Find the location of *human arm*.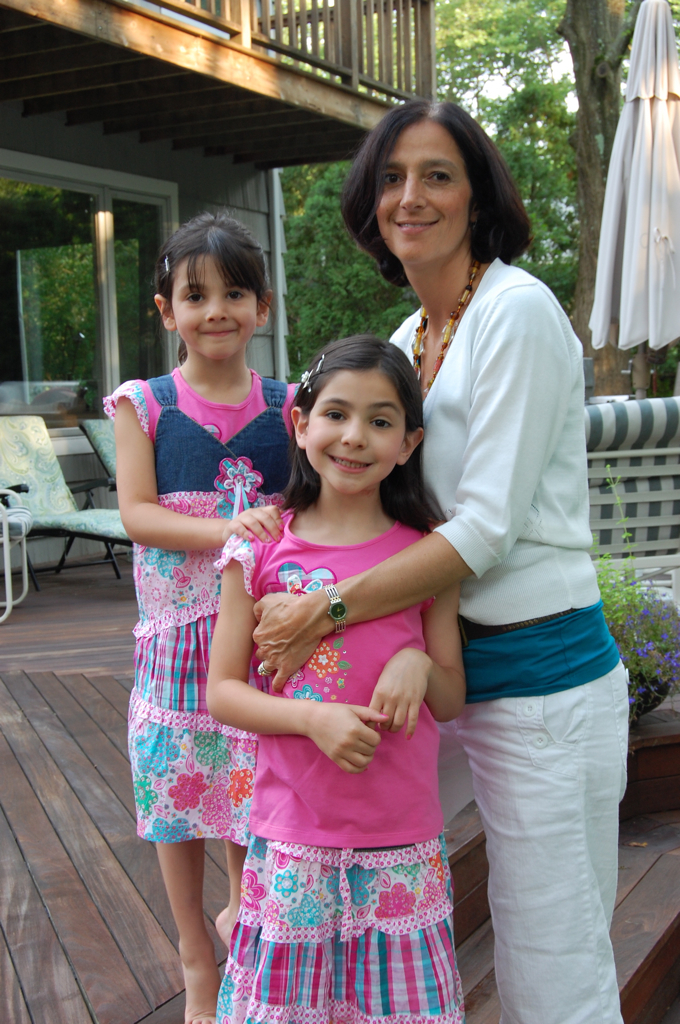
Location: [left=249, top=274, right=570, bottom=703].
